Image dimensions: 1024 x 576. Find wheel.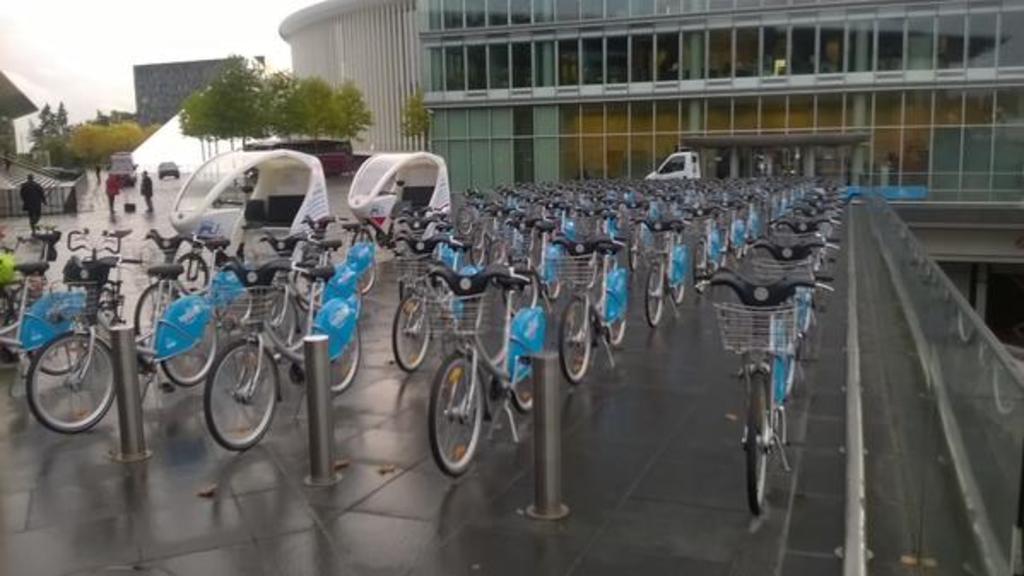
176 256 203 294.
